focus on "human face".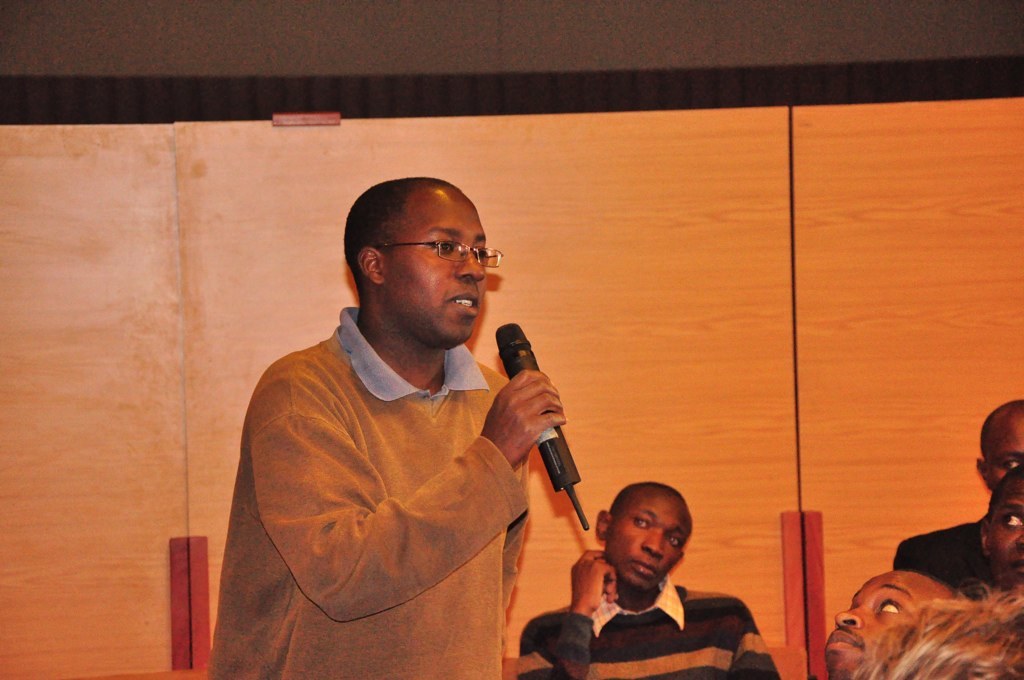
Focused at 614,494,690,586.
